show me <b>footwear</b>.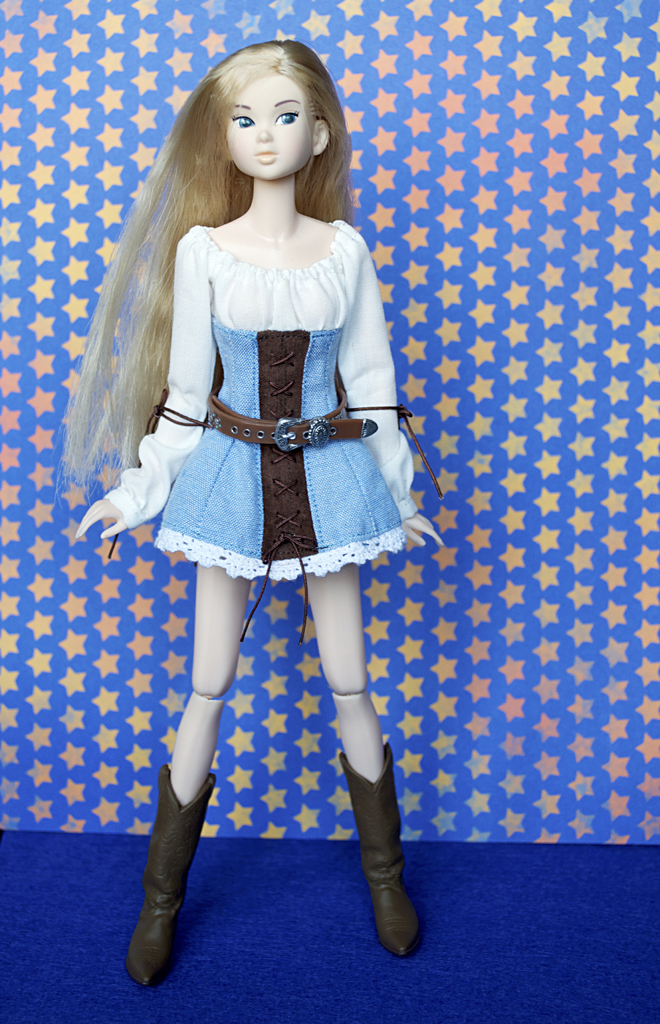
<b>footwear</b> is here: (x1=123, y1=777, x2=224, y2=994).
